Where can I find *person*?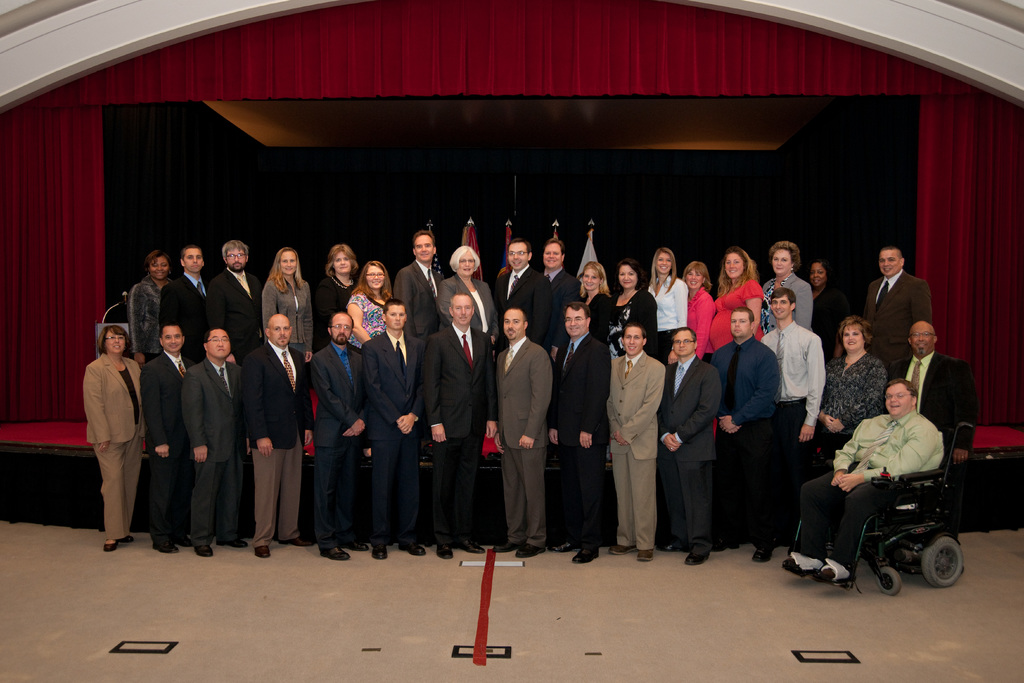
You can find it at (798,249,854,368).
